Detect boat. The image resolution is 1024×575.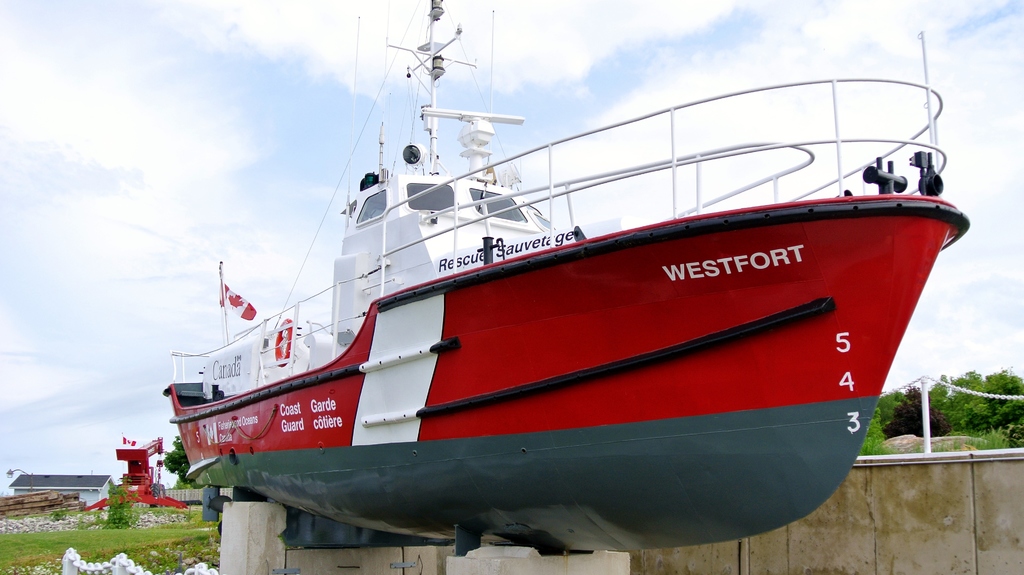
(168,14,940,554).
